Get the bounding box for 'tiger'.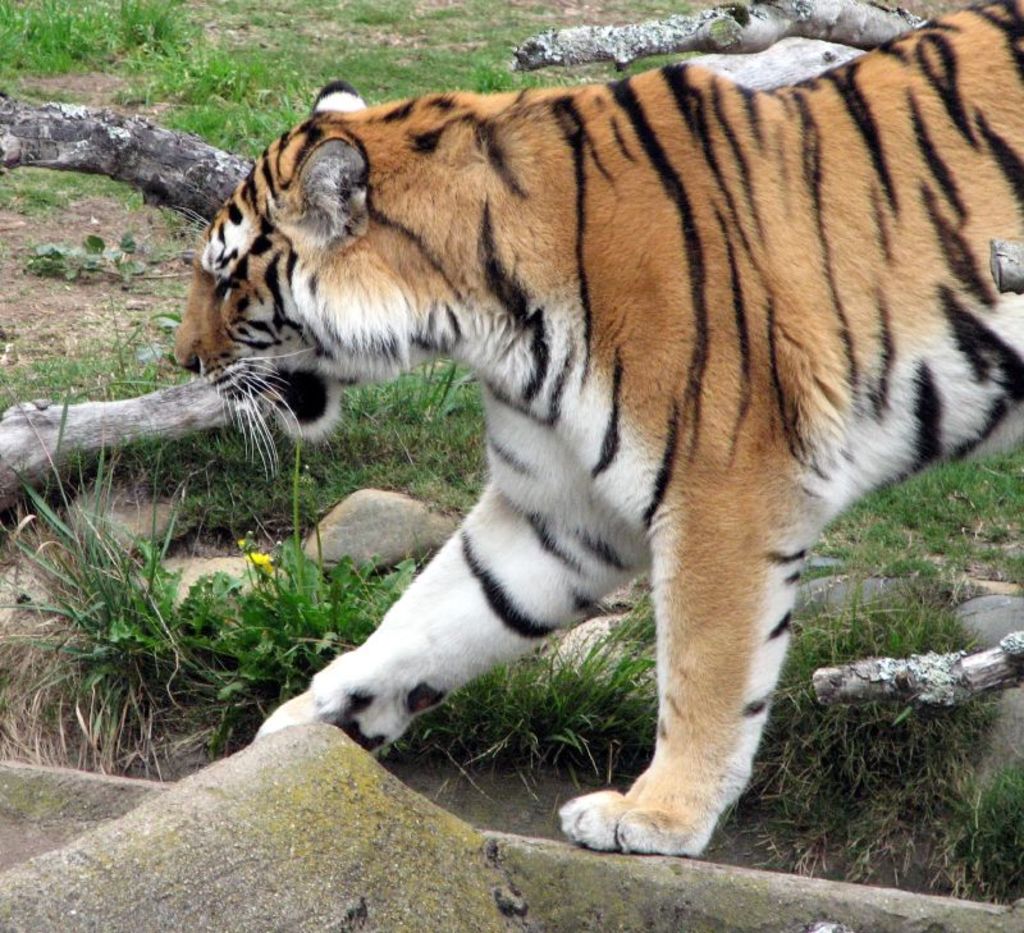
crop(177, 0, 1023, 854).
